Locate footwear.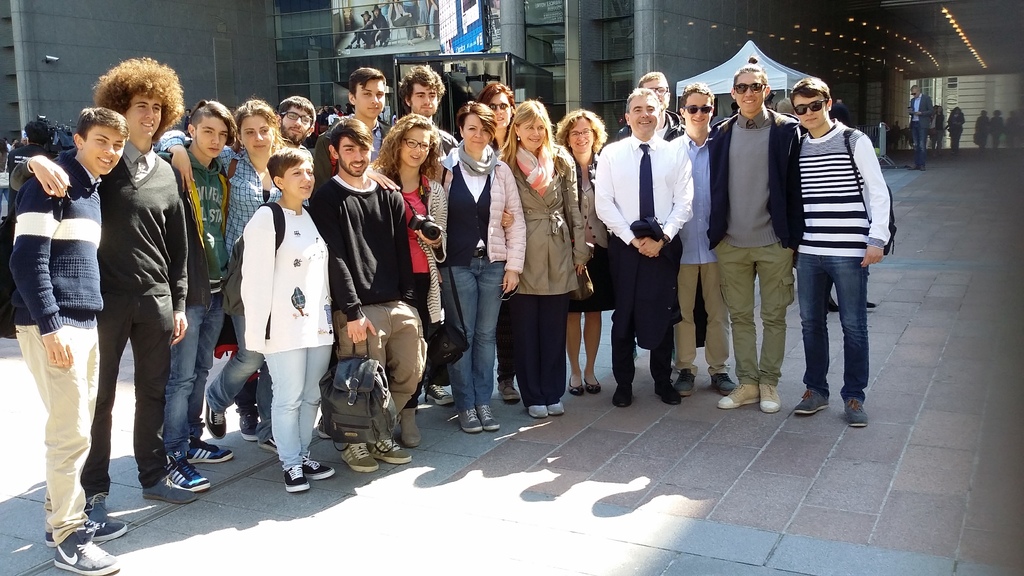
Bounding box: 166/451/212/490.
